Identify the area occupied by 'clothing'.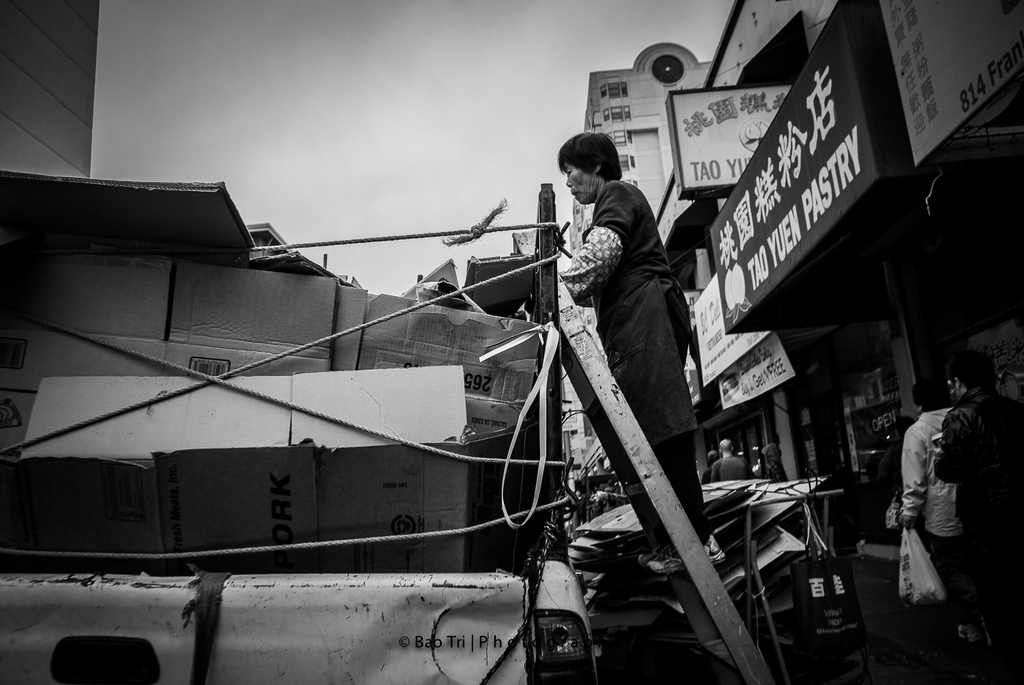
Area: [887, 403, 954, 604].
